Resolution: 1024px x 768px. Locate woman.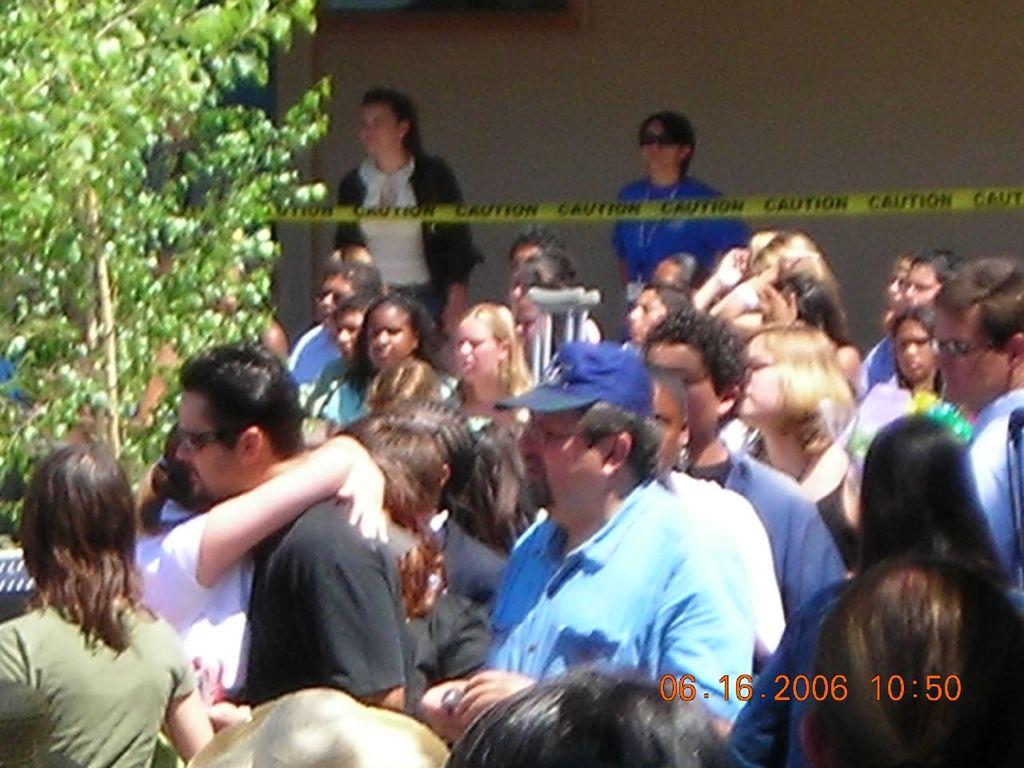
detection(323, 296, 465, 434).
